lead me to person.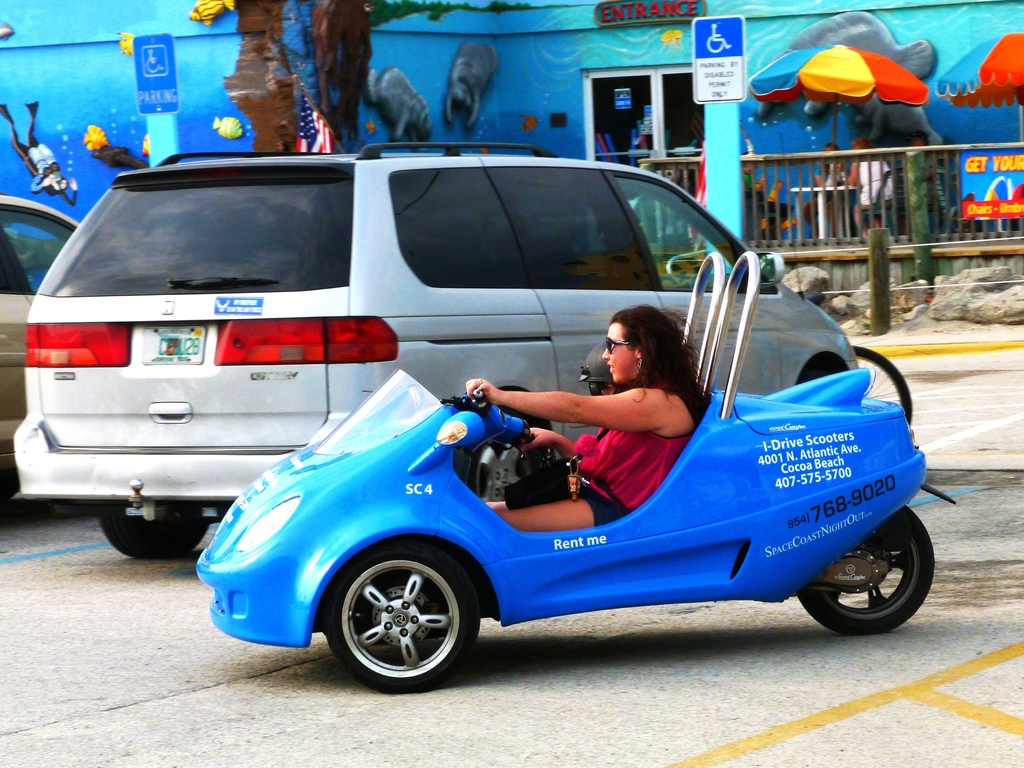
Lead to 850/132/904/234.
